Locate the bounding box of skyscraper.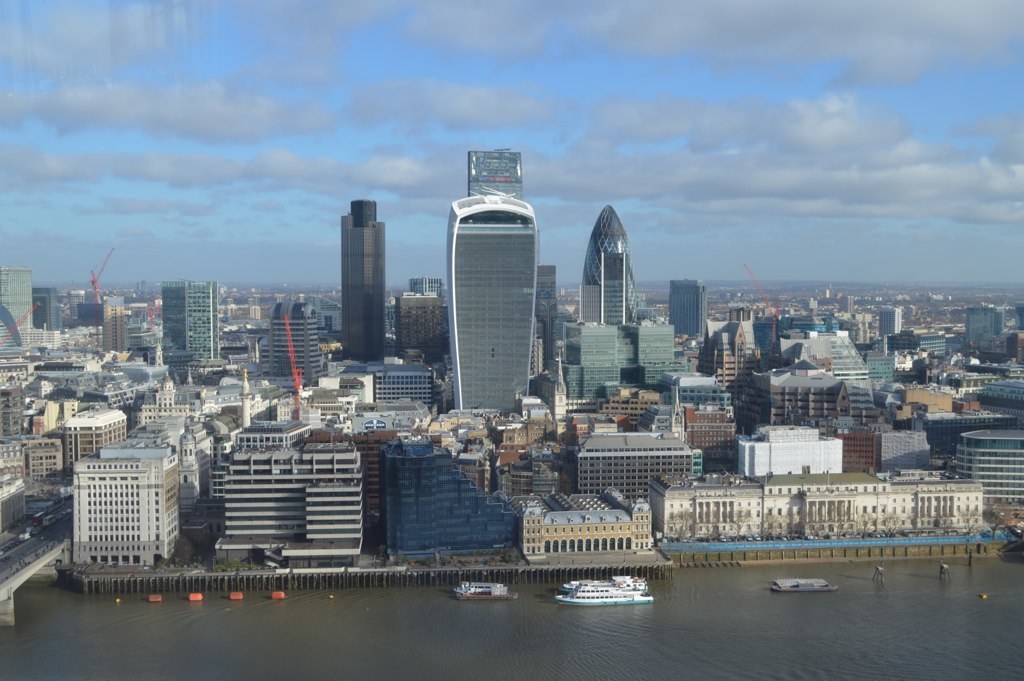
Bounding box: 627/315/683/414.
